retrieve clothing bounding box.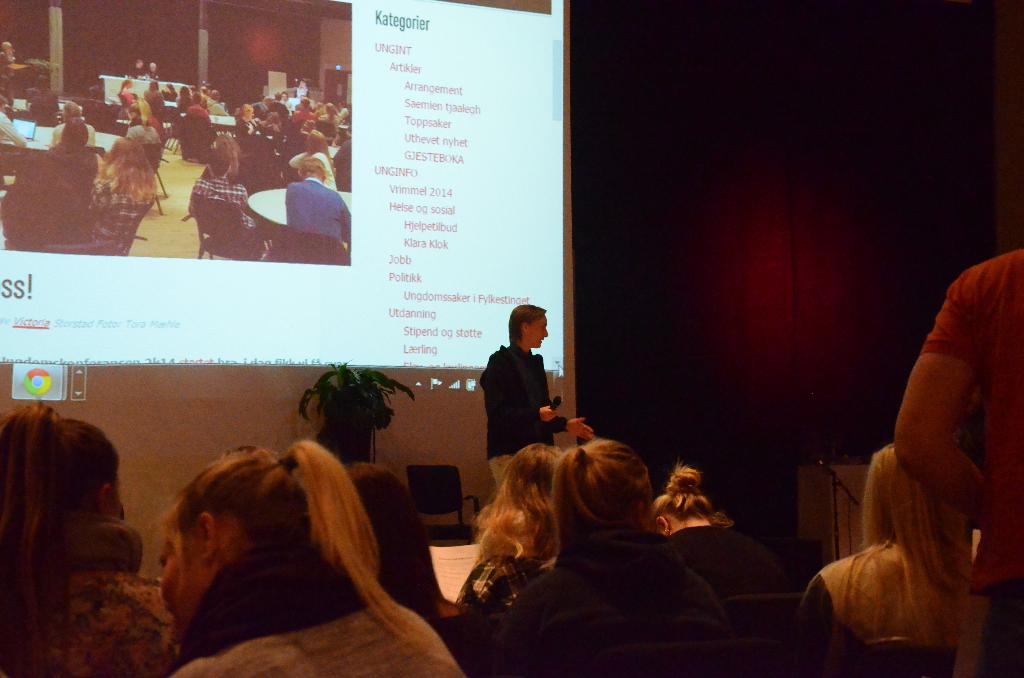
Bounding box: l=488, t=526, r=748, b=677.
